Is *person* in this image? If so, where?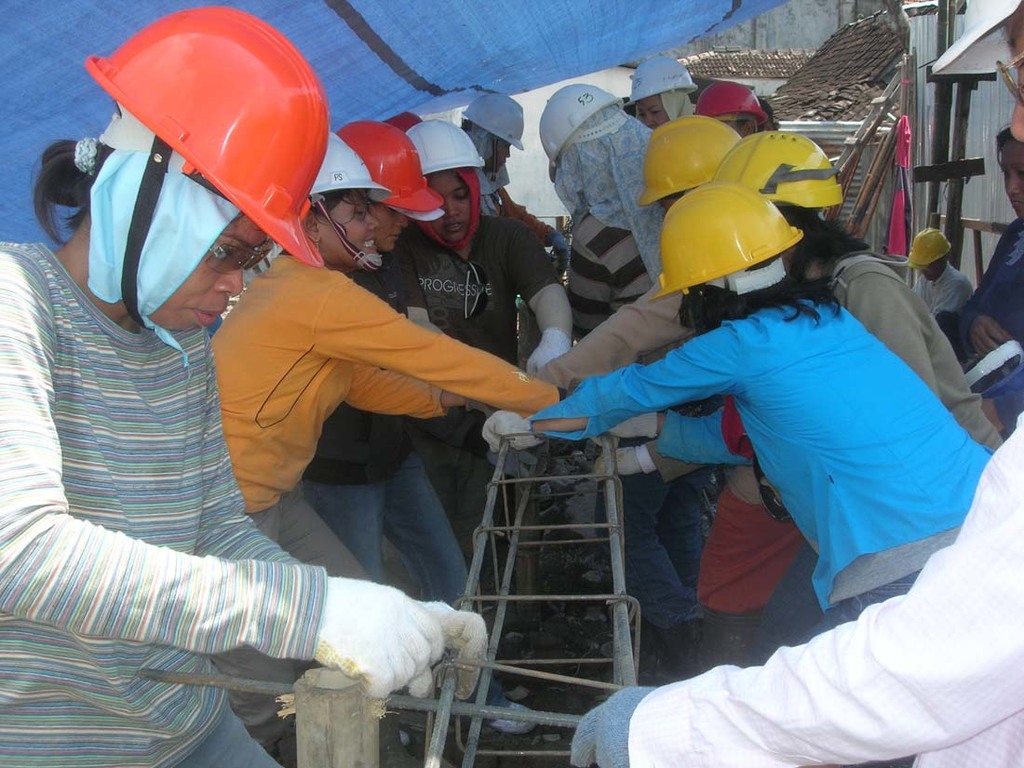
Yes, at 0,0,487,767.
